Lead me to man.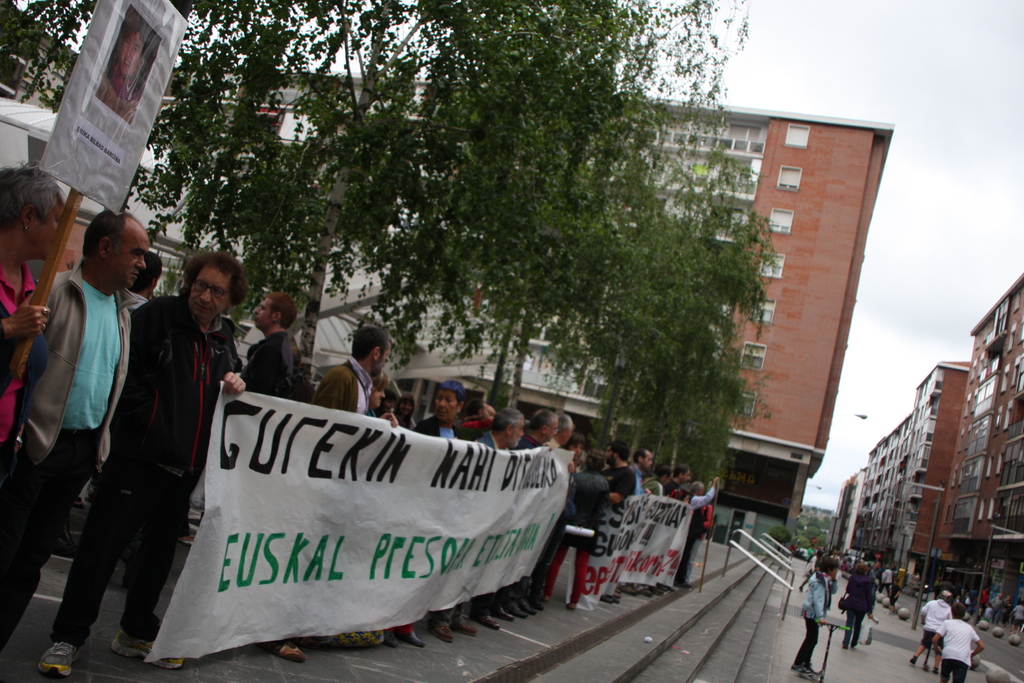
Lead to l=677, t=478, r=718, b=591.
